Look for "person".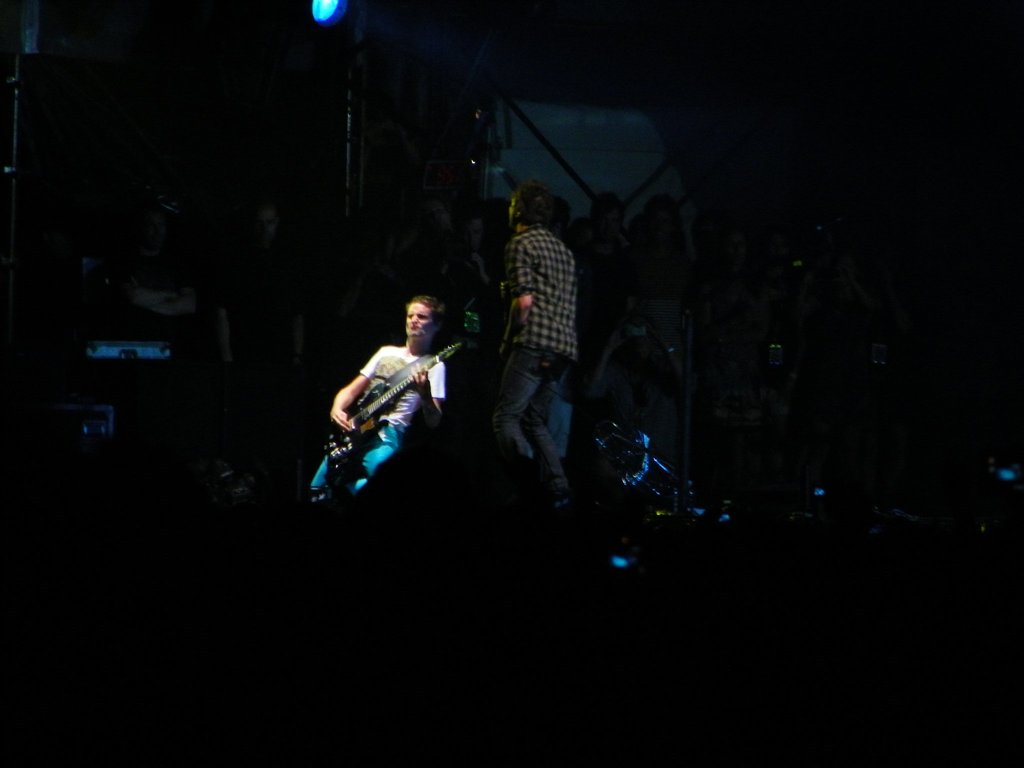
Found: 625,196,687,373.
